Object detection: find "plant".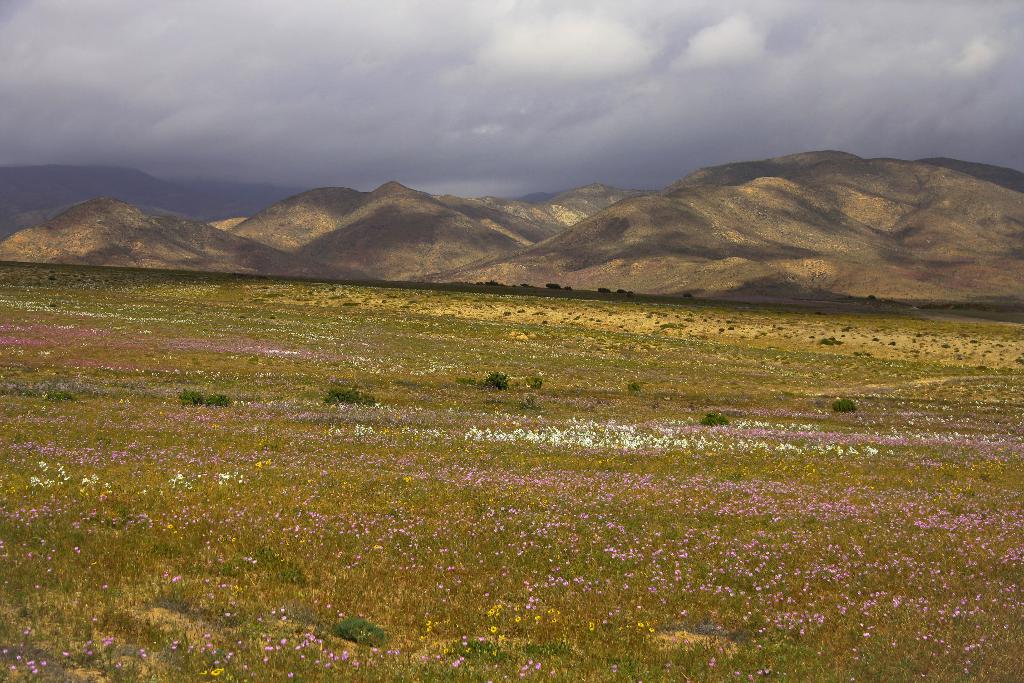
630,378,644,391.
